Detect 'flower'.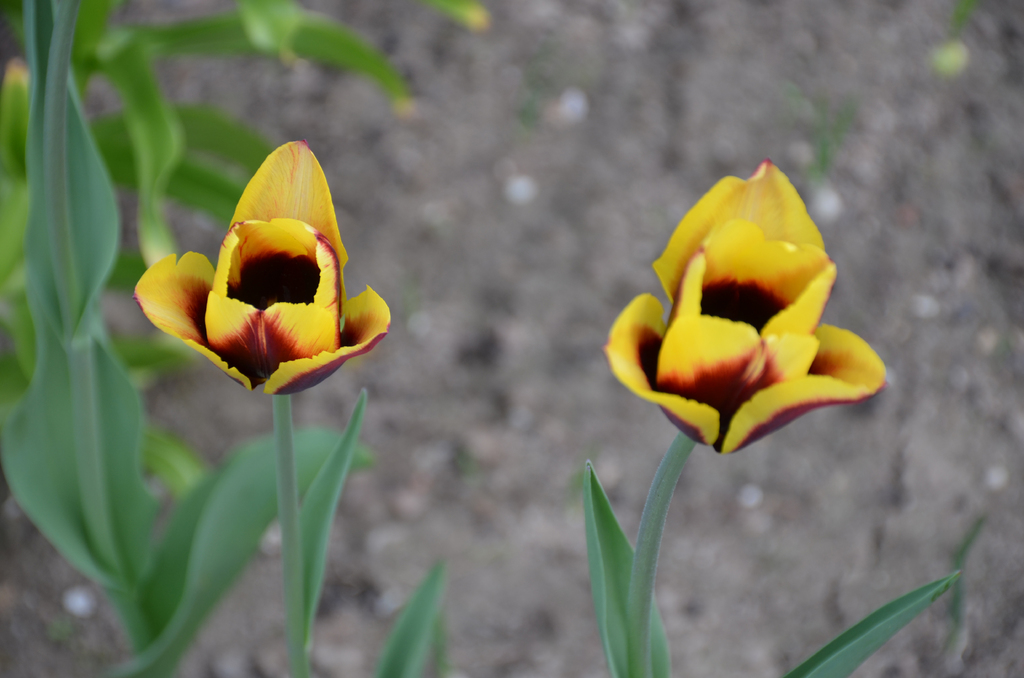
Detected at {"left": 131, "top": 132, "right": 394, "bottom": 406}.
